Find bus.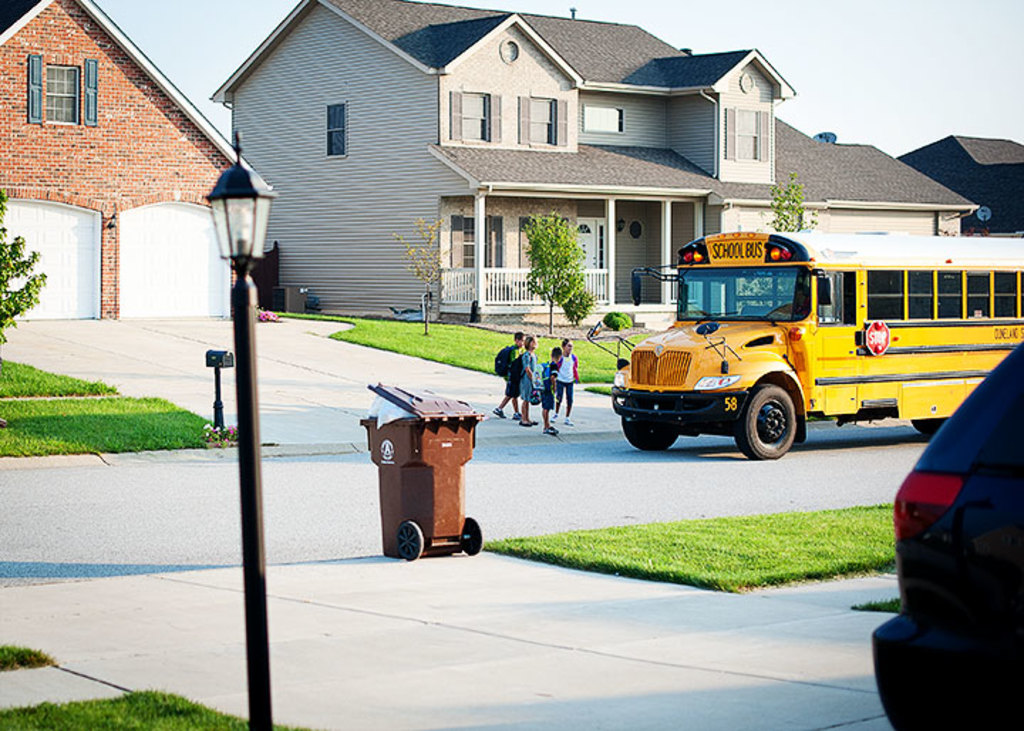
detection(612, 233, 1023, 459).
